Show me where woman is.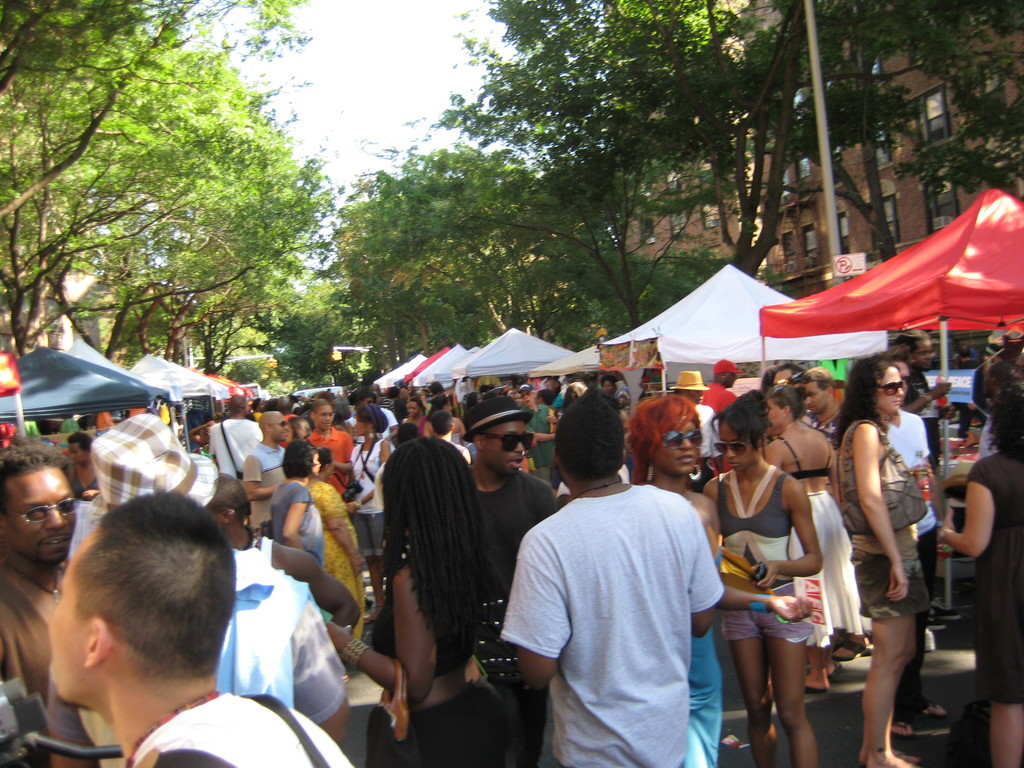
woman is at locate(630, 395, 813, 767).
